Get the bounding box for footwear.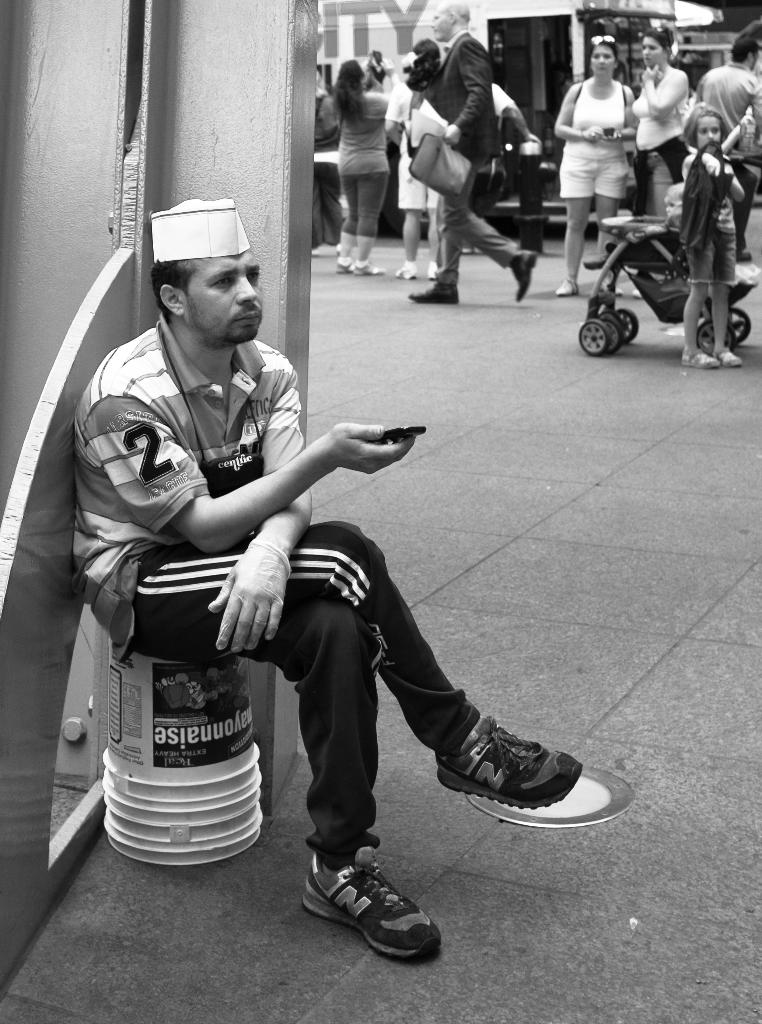
bbox=[434, 715, 581, 808].
